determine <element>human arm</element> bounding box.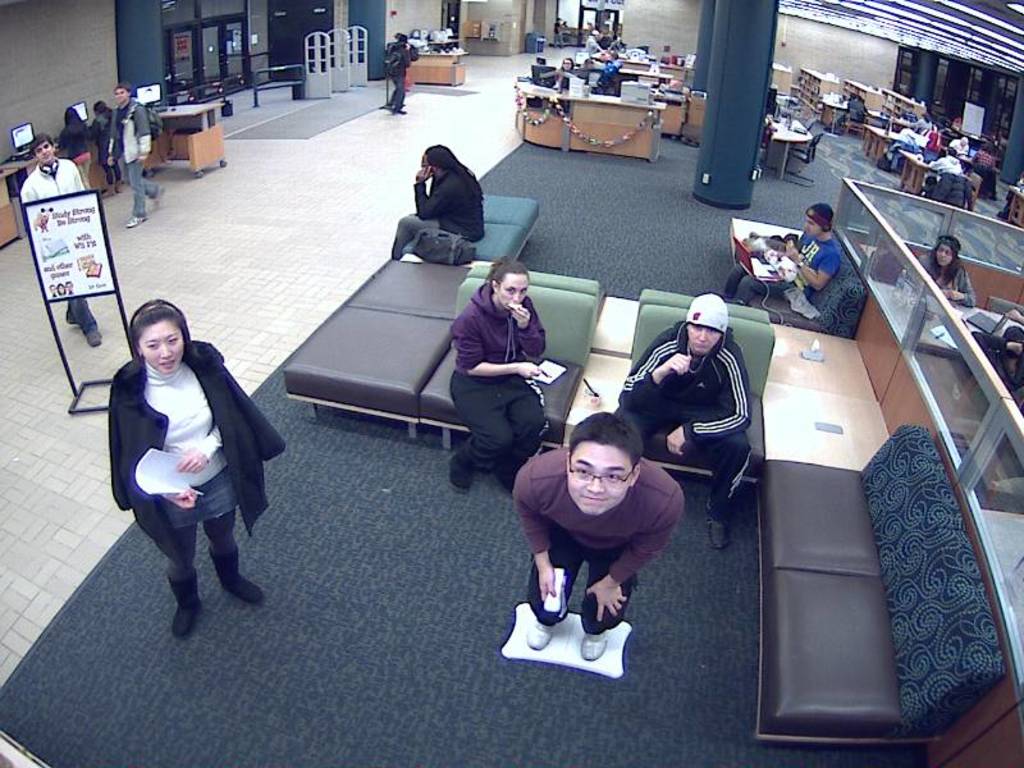
Determined: [449,312,541,378].
